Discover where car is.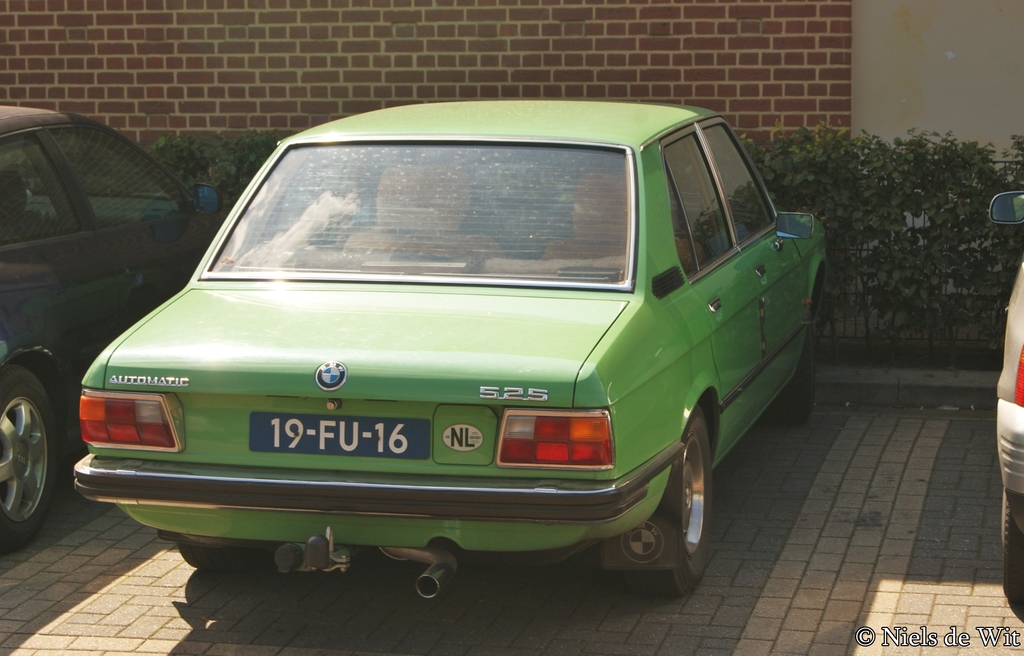
Discovered at crop(71, 97, 828, 600).
